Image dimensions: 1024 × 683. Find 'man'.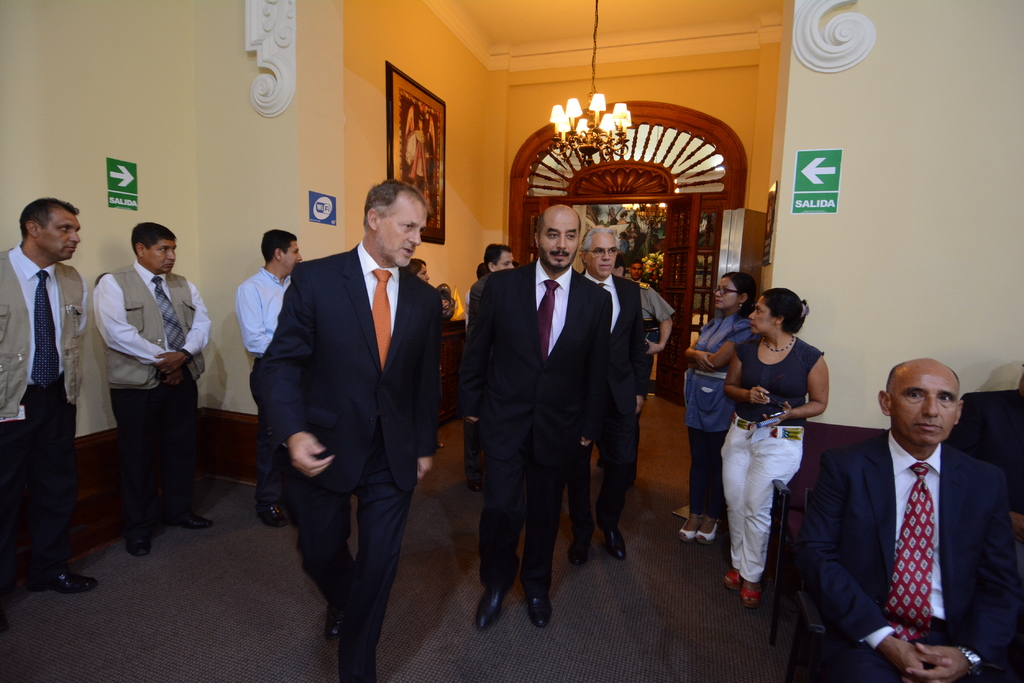
463:199:616:631.
